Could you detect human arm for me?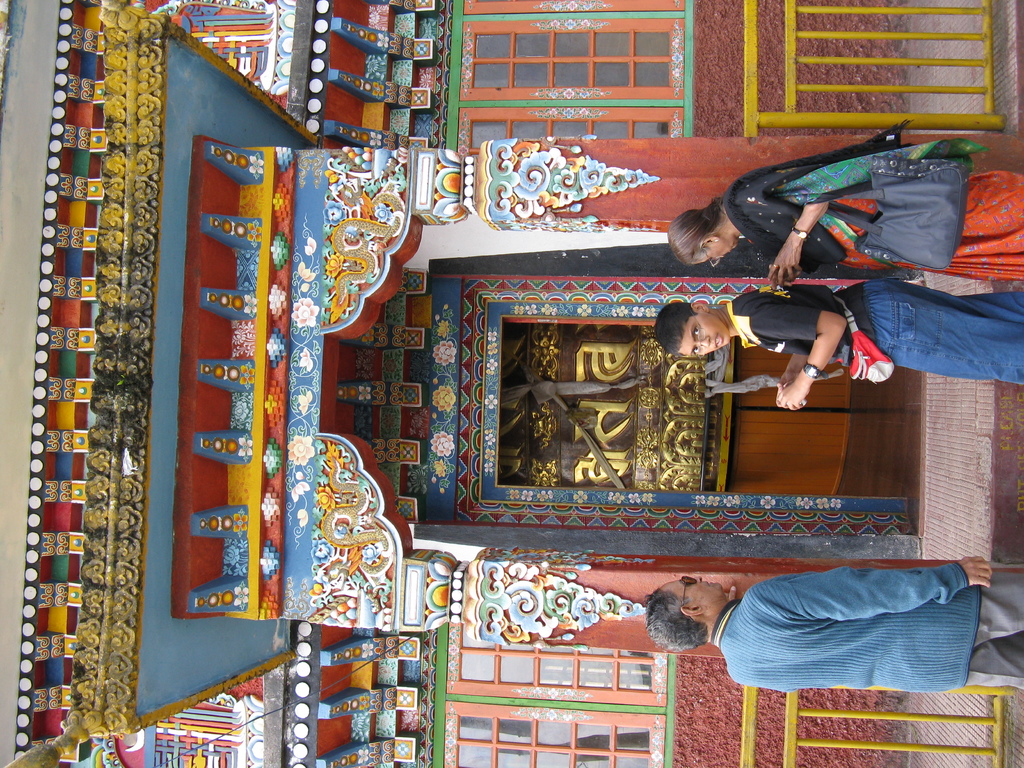
Detection result: <bbox>765, 202, 831, 287</bbox>.
